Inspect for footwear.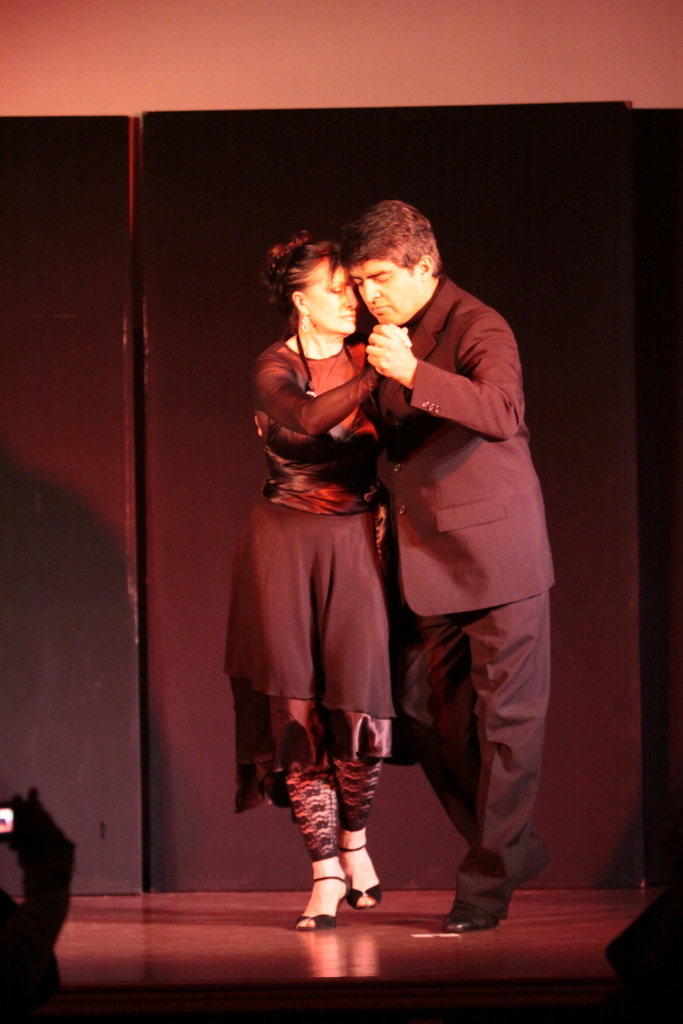
Inspection: bbox=[295, 880, 349, 928].
